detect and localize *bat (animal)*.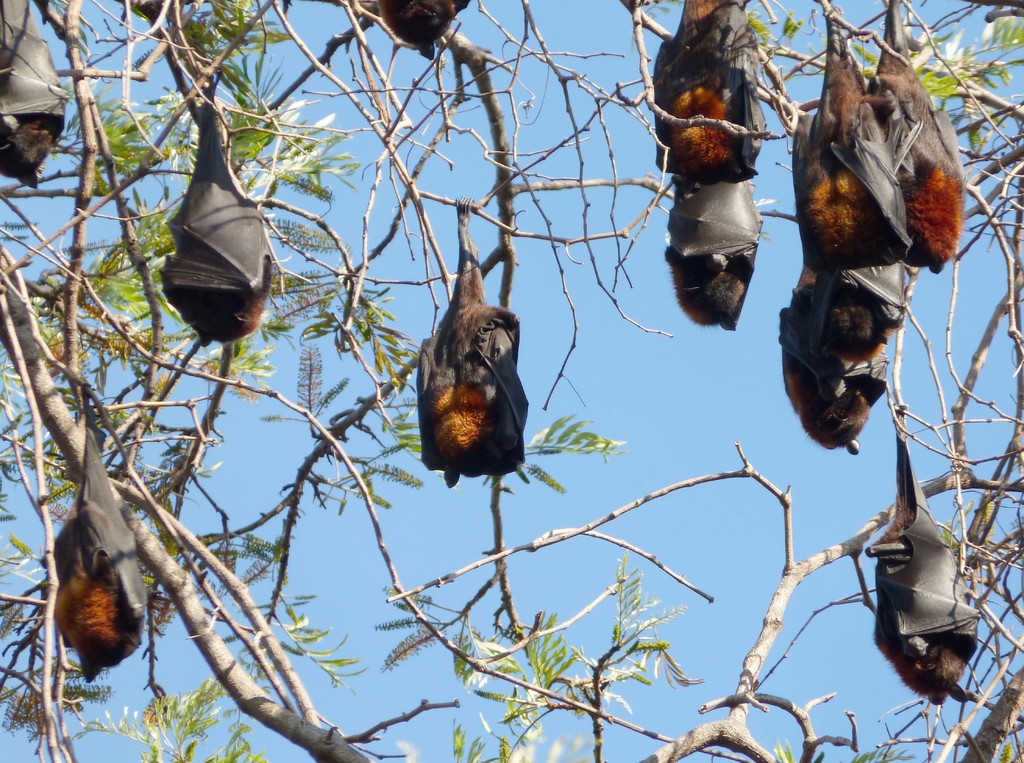
Localized at l=414, t=189, r=539, b=497.
